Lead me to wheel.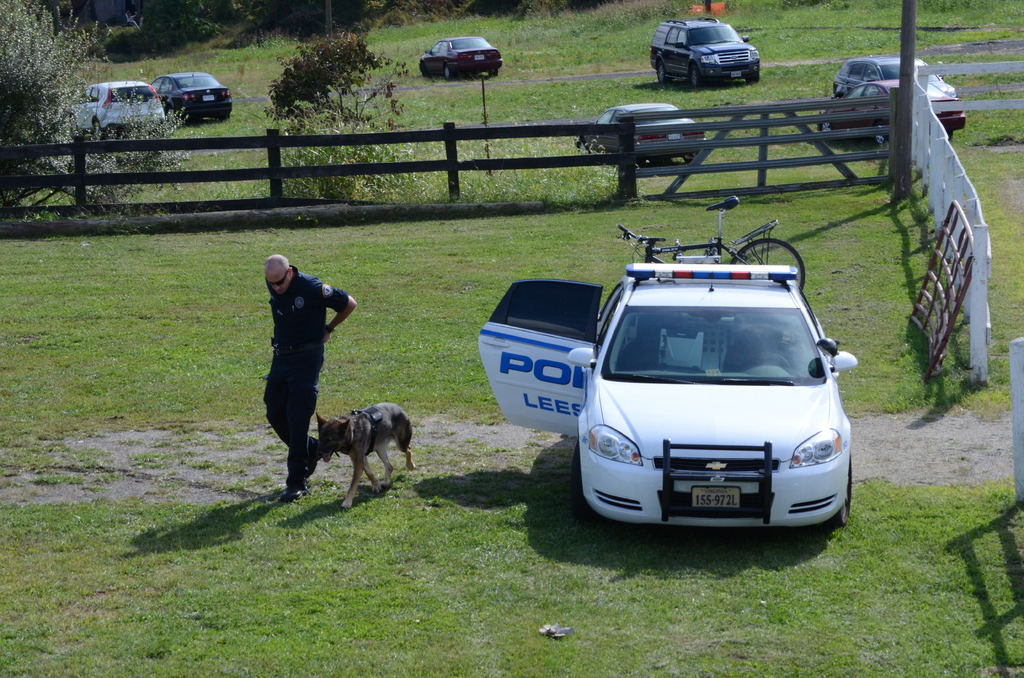
Lead to 690 60 703 86.
